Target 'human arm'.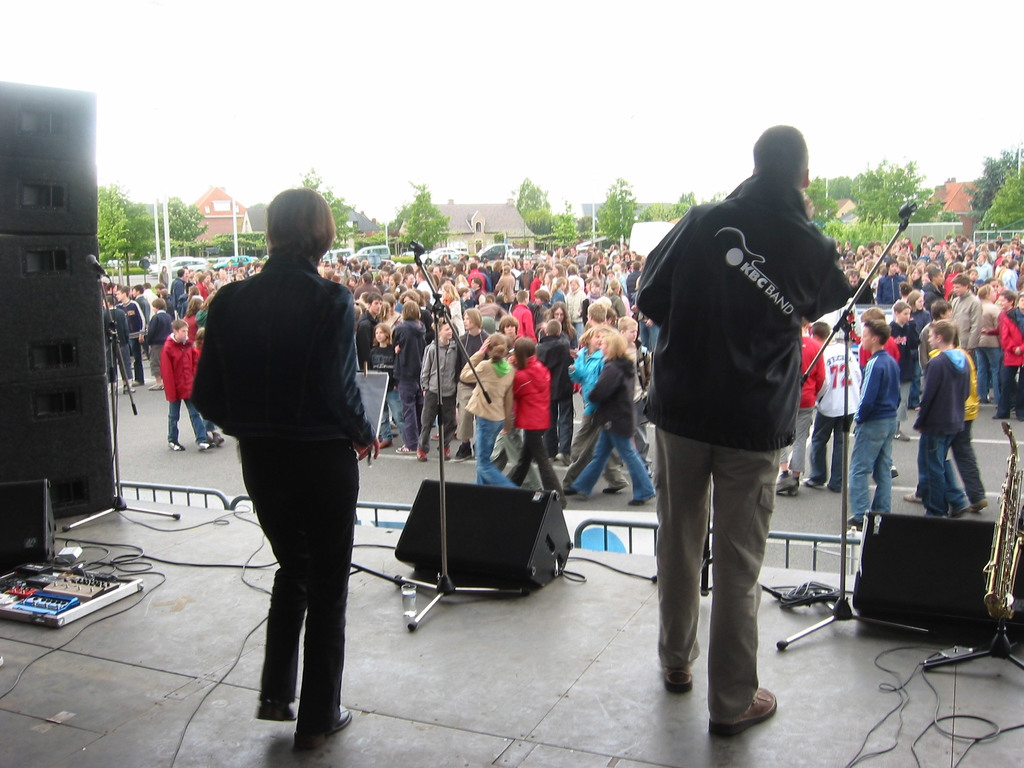
Target region: bbox(189, 298, 228, 435).
